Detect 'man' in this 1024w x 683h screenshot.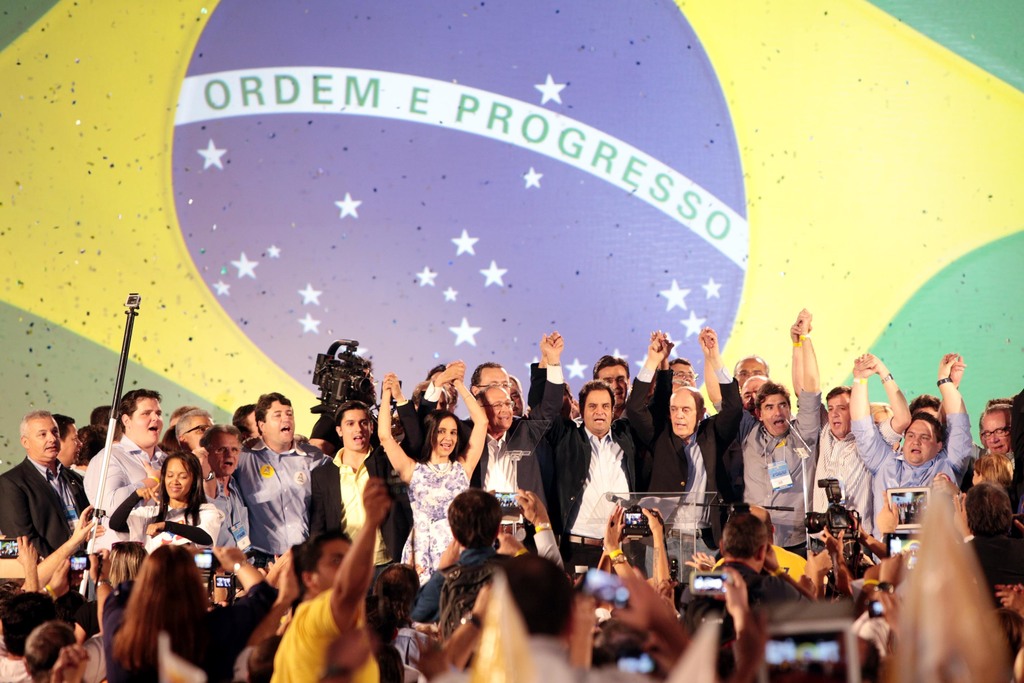
Detection: 523, 334, 673, 572.
